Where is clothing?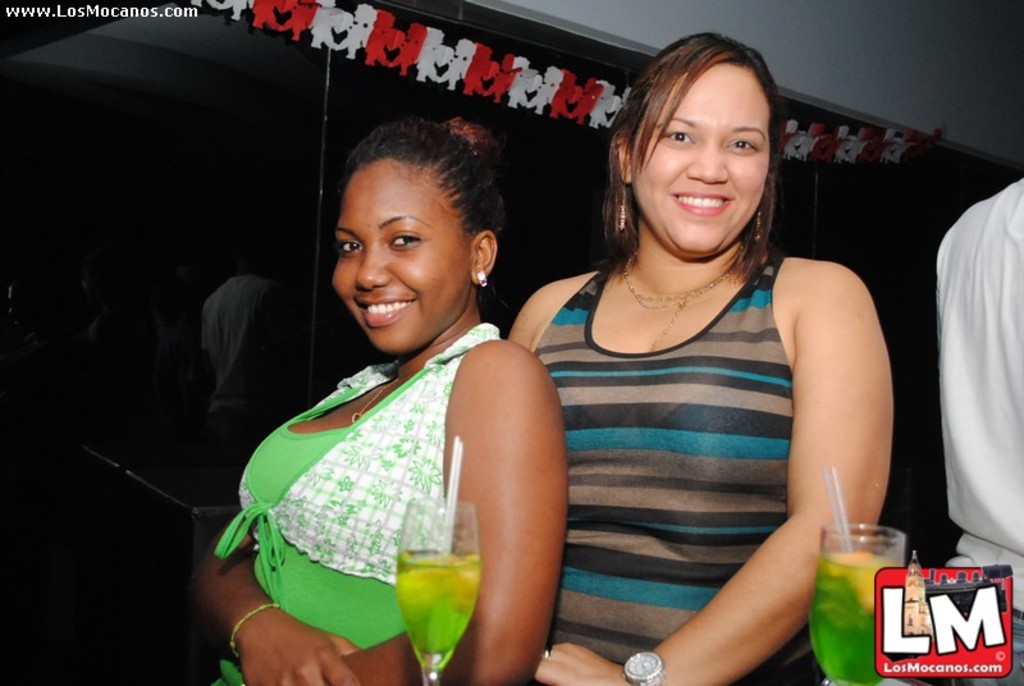
box=[524, 256, 774, 685].
